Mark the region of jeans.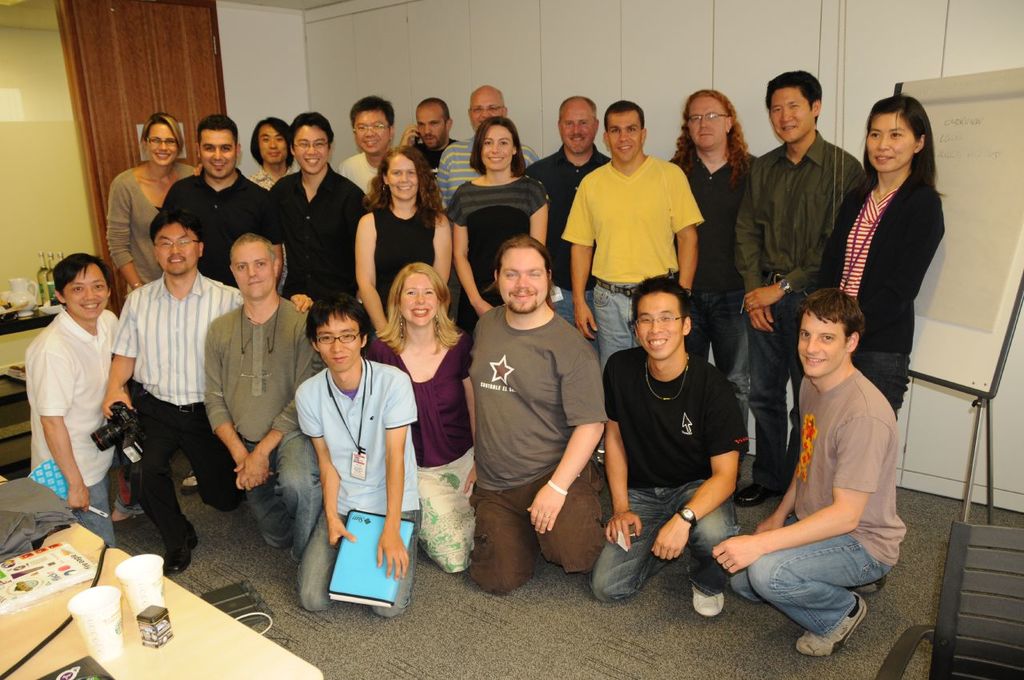
Region: {"left": 710, "top": 515, "right": 885, "bottom": 632}.
